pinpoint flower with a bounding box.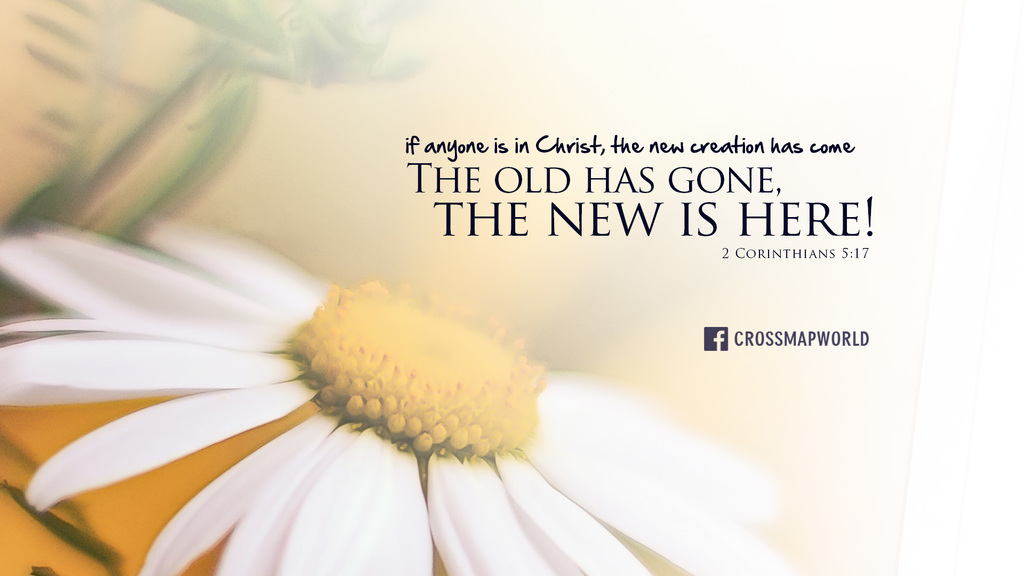
l=0, t=218, r=808, b=575.
